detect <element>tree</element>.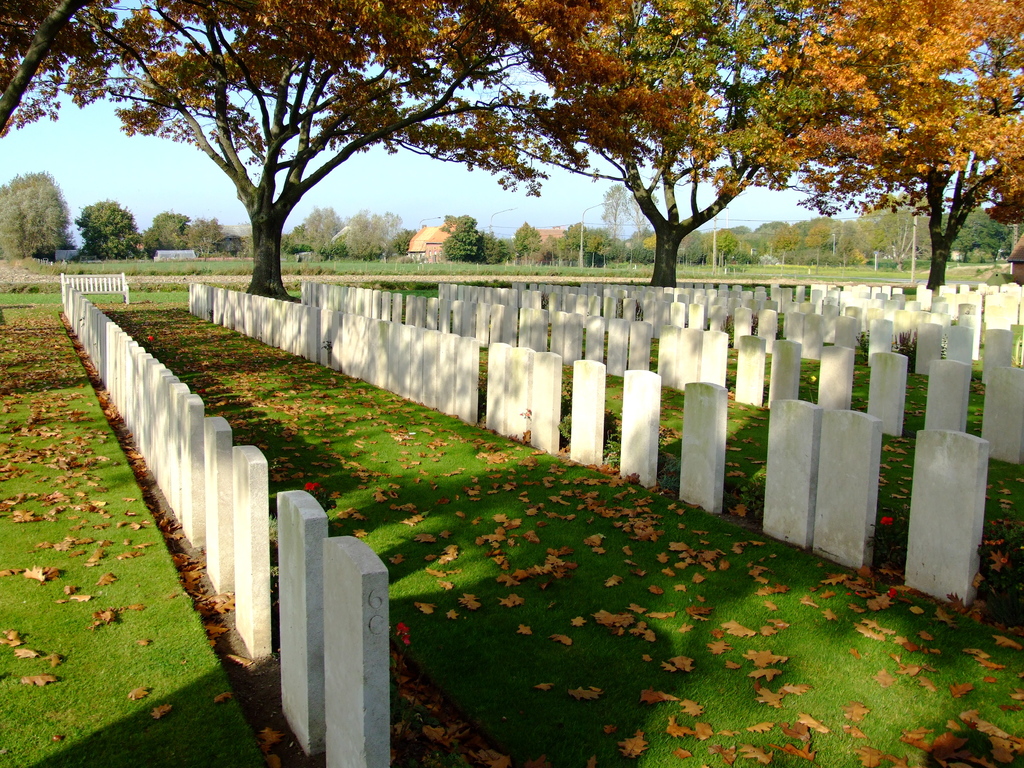
Detected at 518, 220, 548, 259.
